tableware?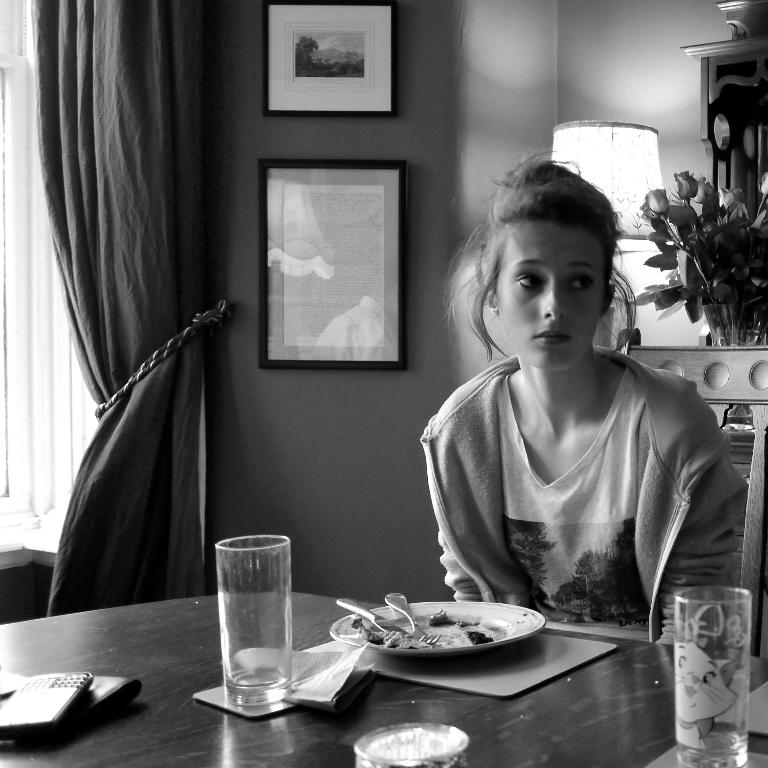
<box>212,526,298,710</box>
